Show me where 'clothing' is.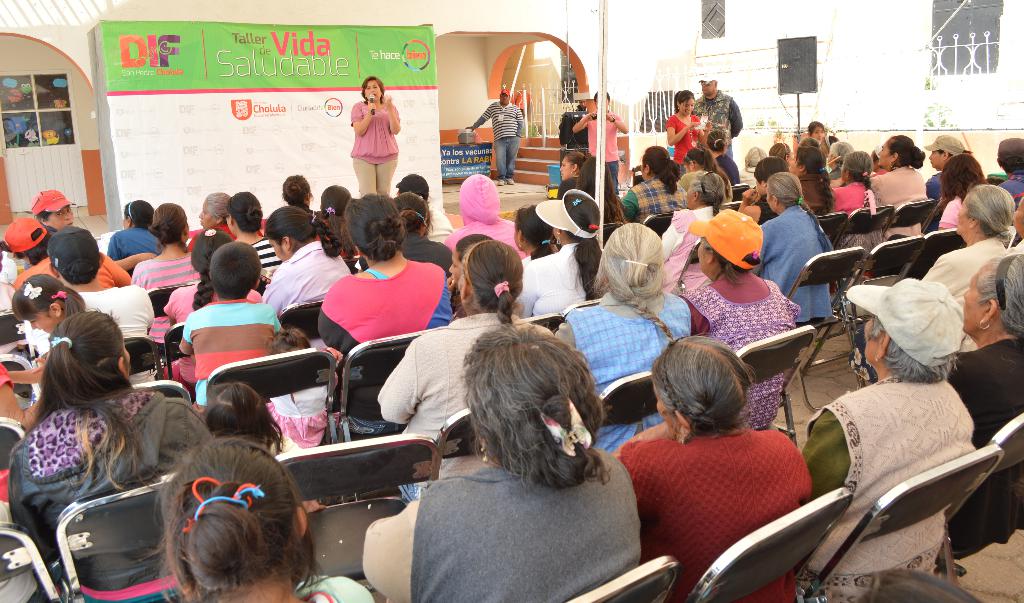
'clothing' is at (left=679, top=167, right=733, bottom=197).
